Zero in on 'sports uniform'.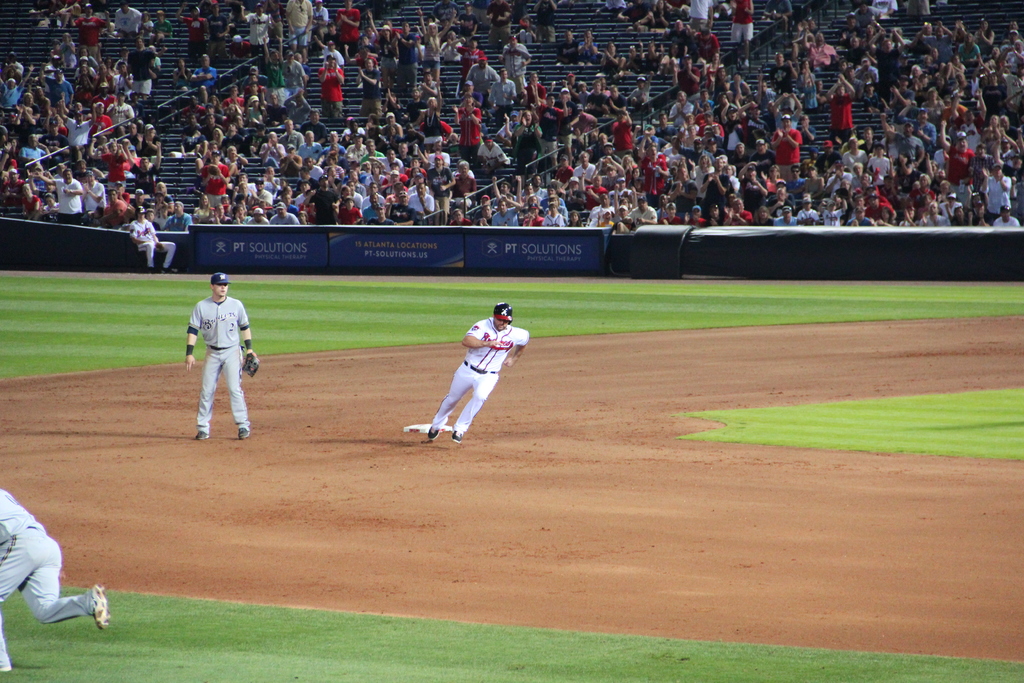
Zeroed in: select_region(419, 116, 447, 139).
